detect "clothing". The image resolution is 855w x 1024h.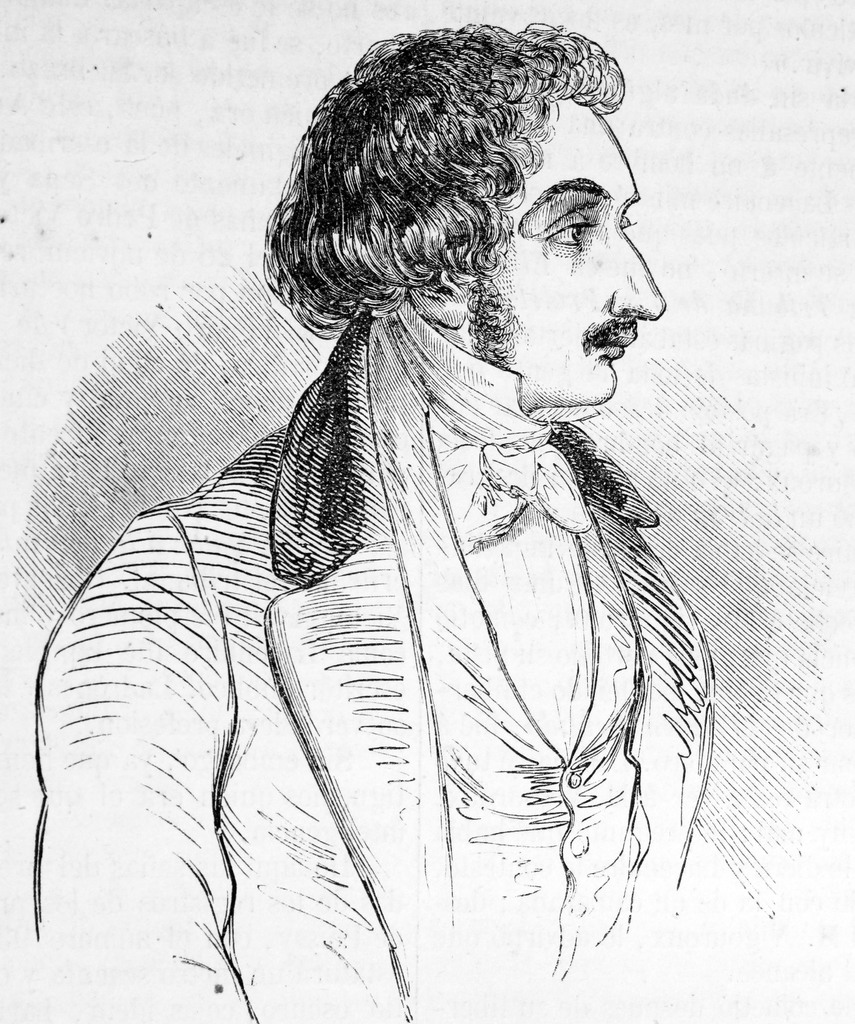
22 187 730 992.
